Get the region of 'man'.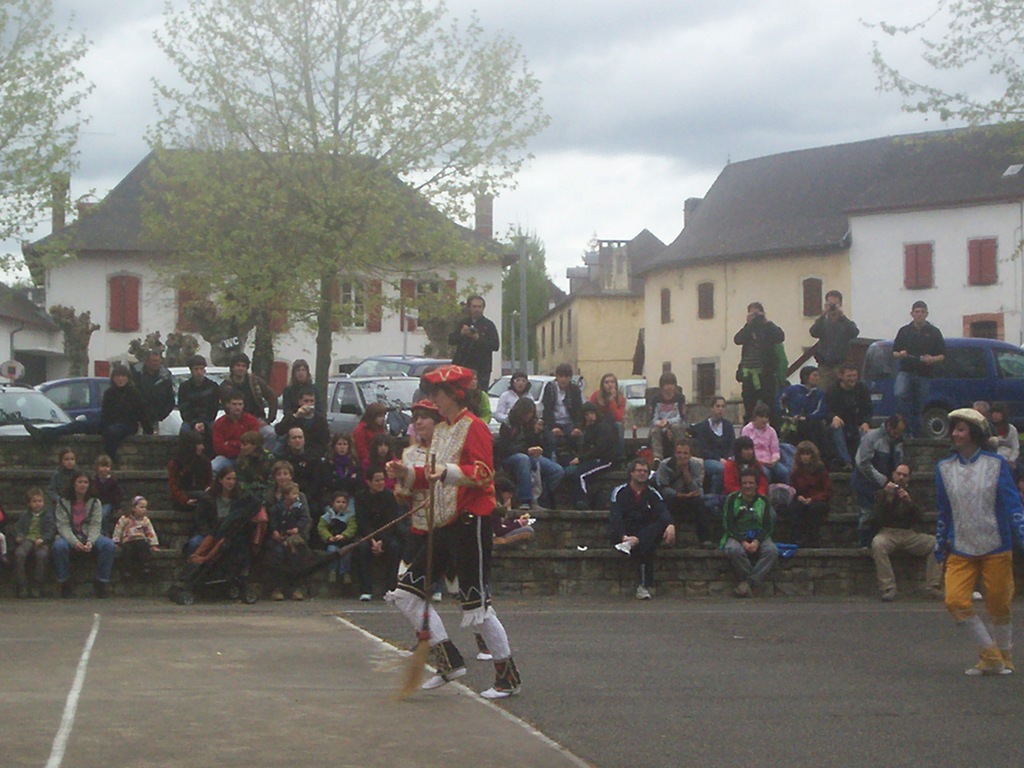
[x1=612, y1=460, x2=677, y2=599].
